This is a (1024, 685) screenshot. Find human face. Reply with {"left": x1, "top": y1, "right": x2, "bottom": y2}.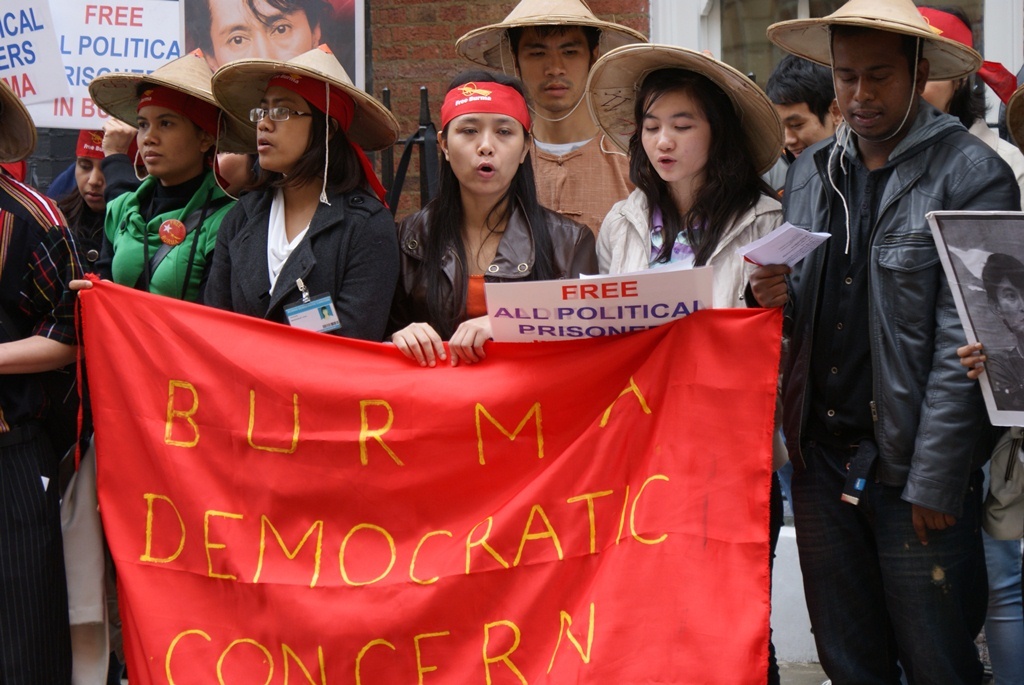
{"left": 516, "top": 24, "right": 590, "bottom": 112}.
